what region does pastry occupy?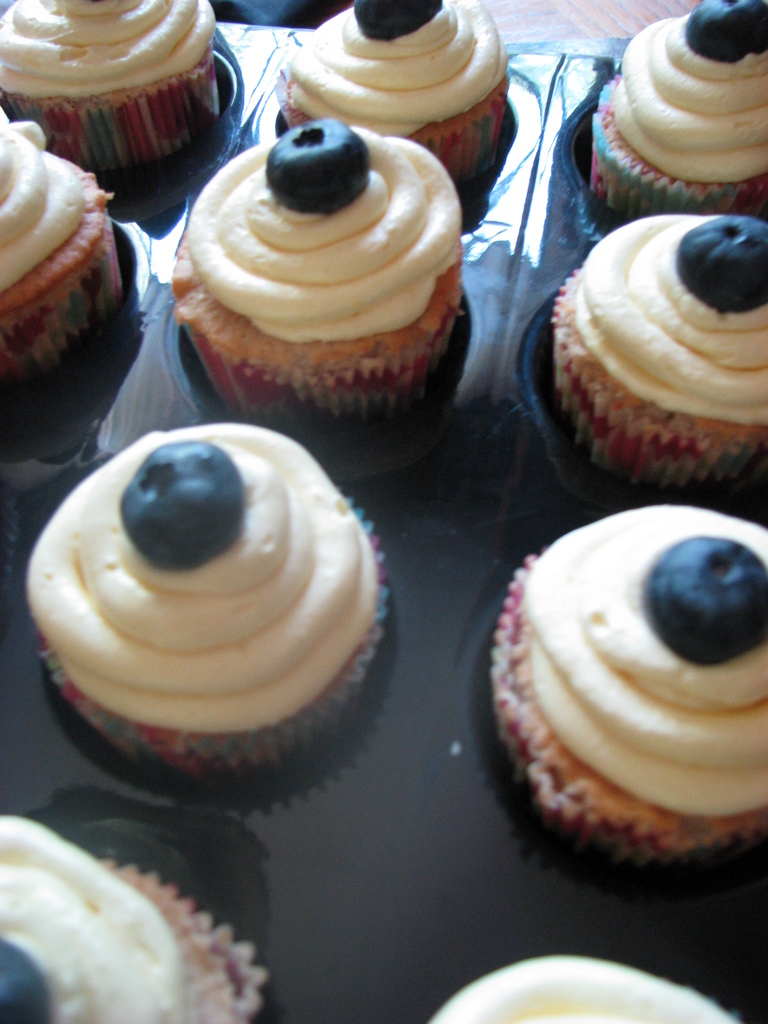
<bbox>427, 951, 756, 1023</bbox>.
